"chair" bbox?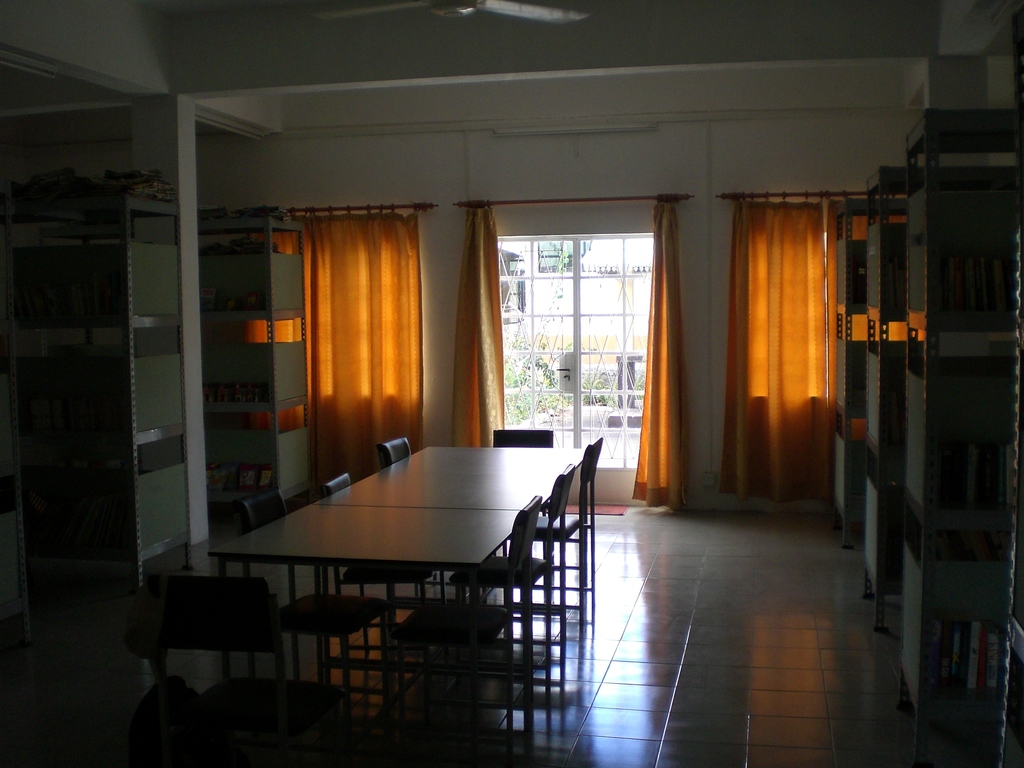
BBox(380, 437, 416, 470)
